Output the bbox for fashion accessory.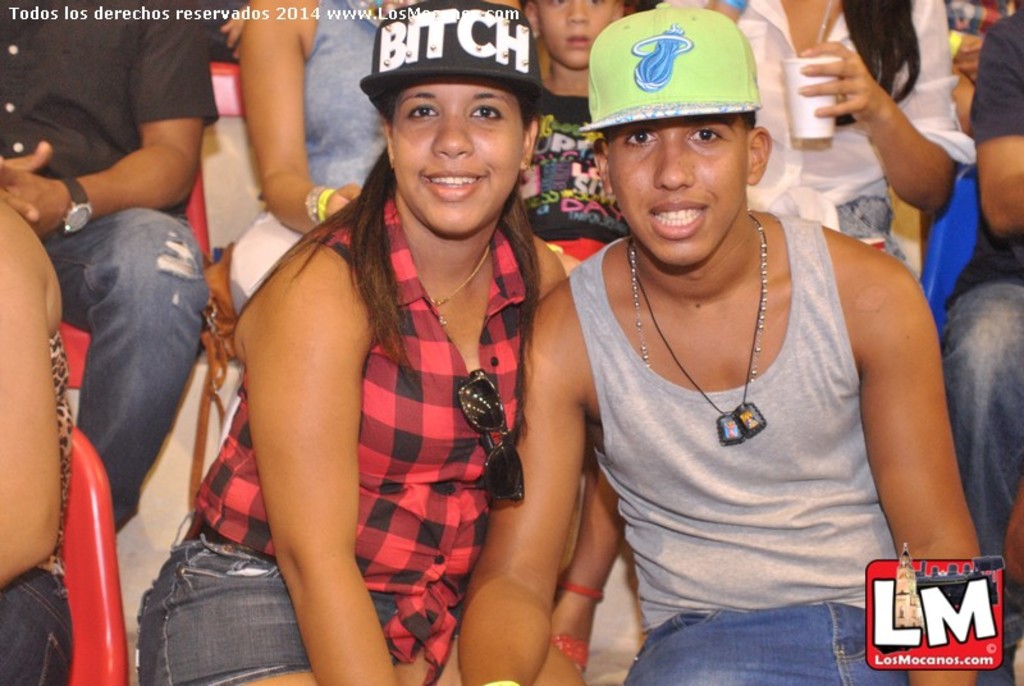
Rect(552, 580, 605, 603).
